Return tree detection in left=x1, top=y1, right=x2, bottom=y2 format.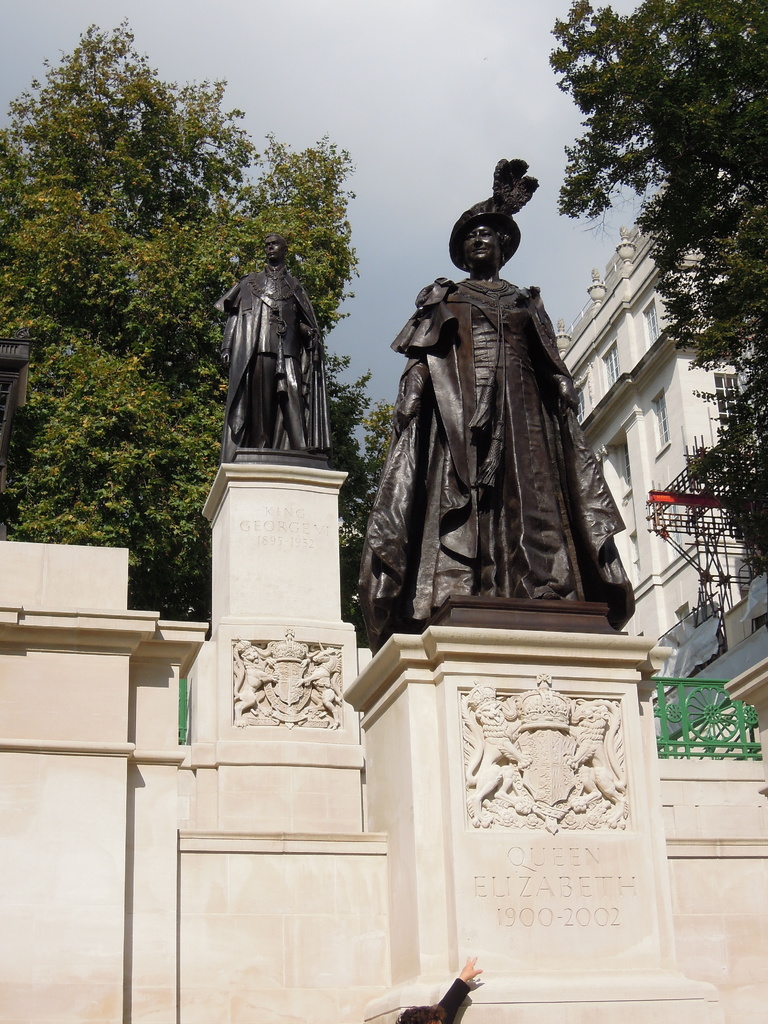
left=7, top=40, right=276, bottom=573.
